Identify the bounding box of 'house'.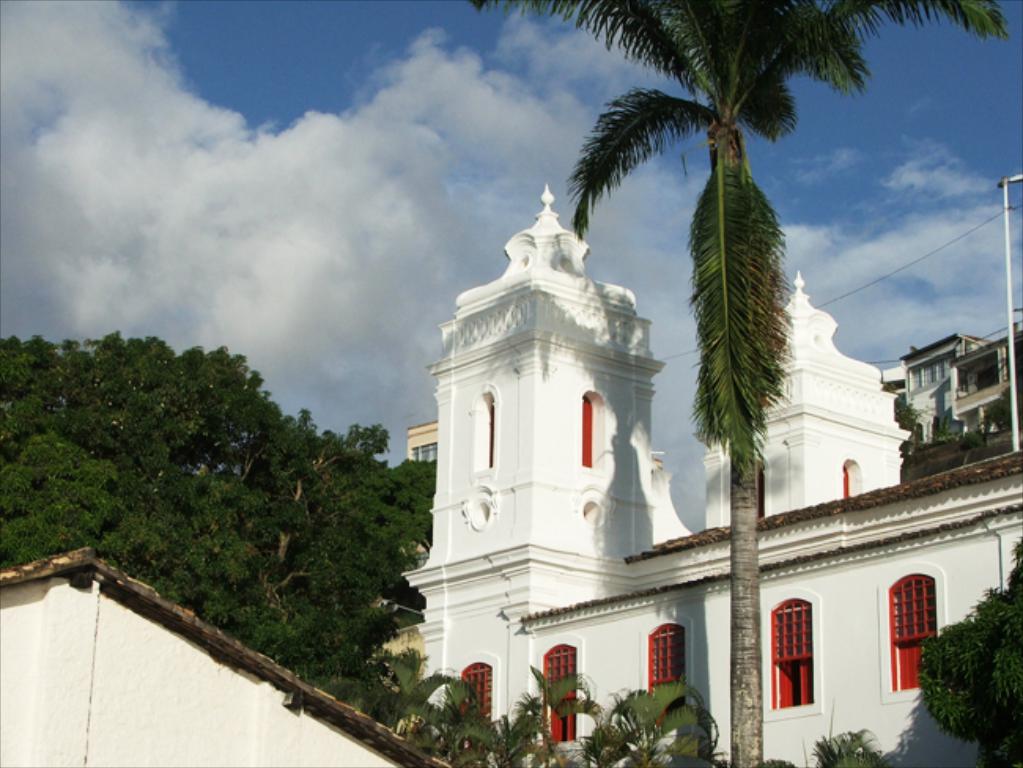
select_region(0, 546, 442, 766).
